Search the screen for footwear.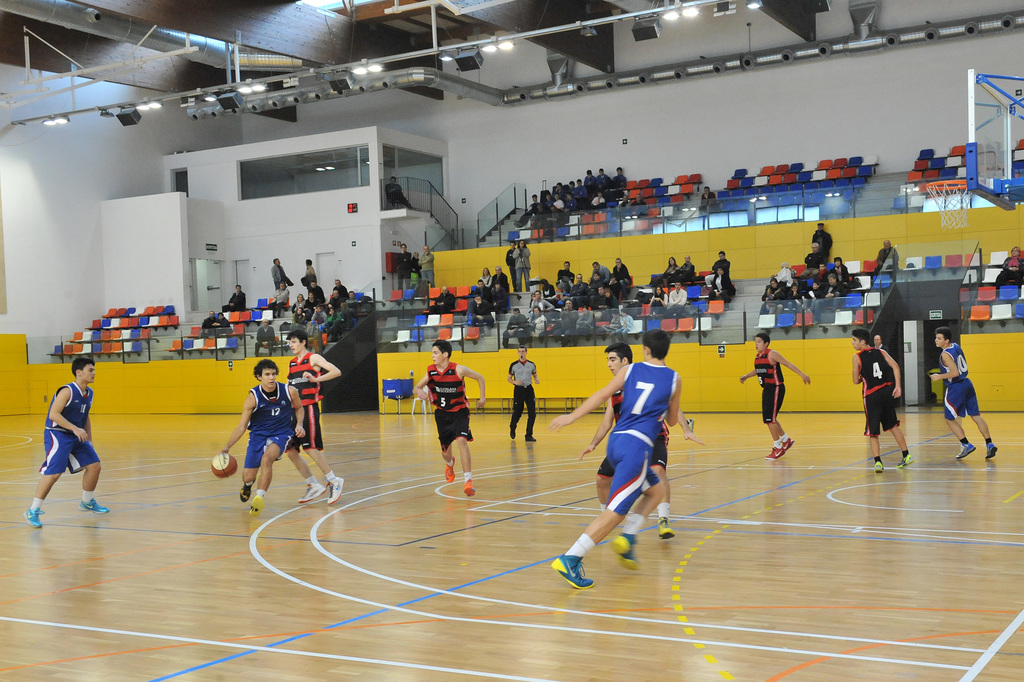
Found at l=984, t=440, r=993, b=458.
